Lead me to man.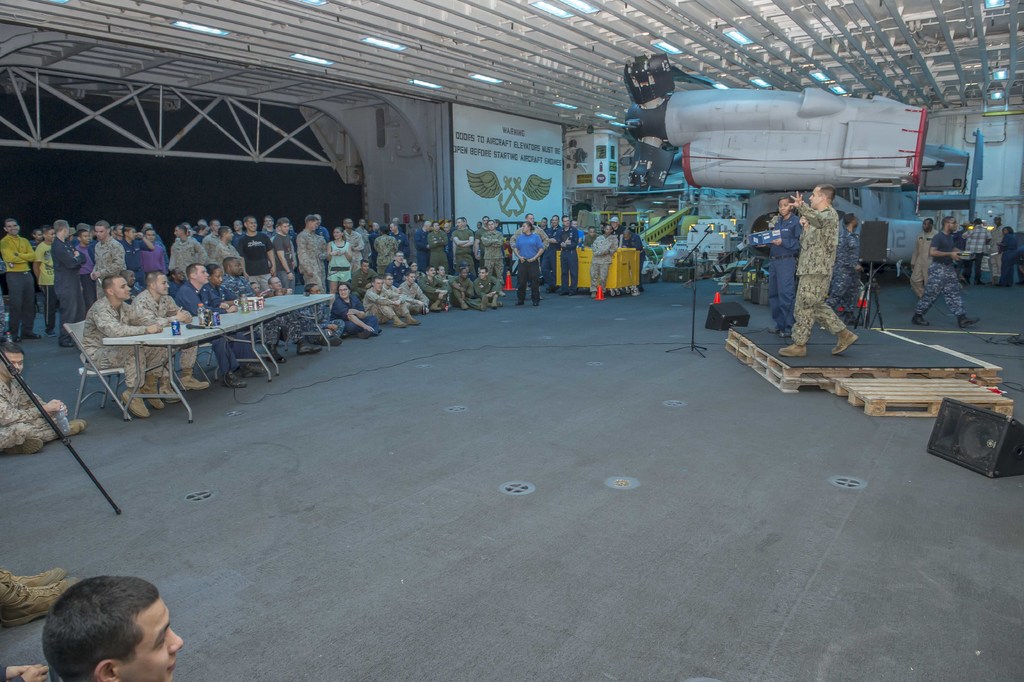
Lead to 412/219/431/265.
